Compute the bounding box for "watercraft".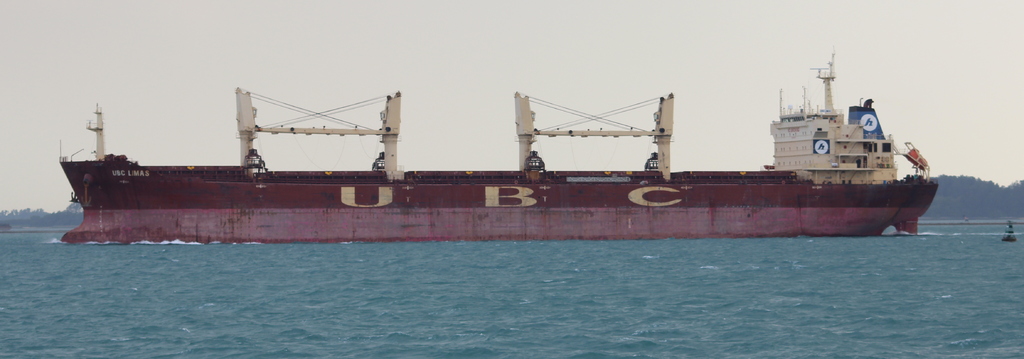
[x1=58, y1=54, x2=927, y2=237].
